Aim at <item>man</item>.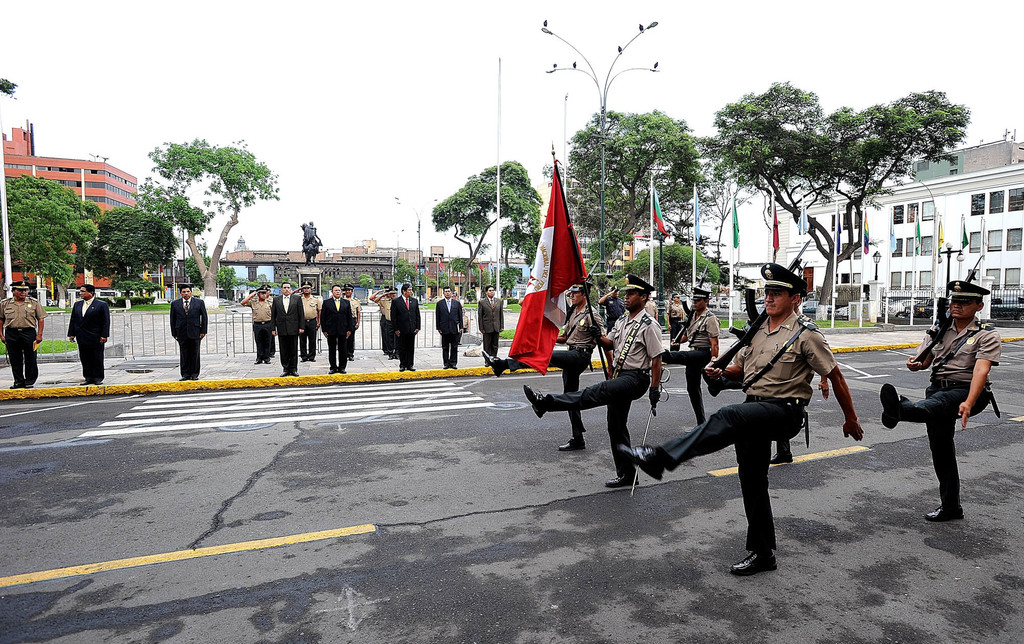
Aimed at pyautogui.locateOnScreen(373, 288, 403, 364).
